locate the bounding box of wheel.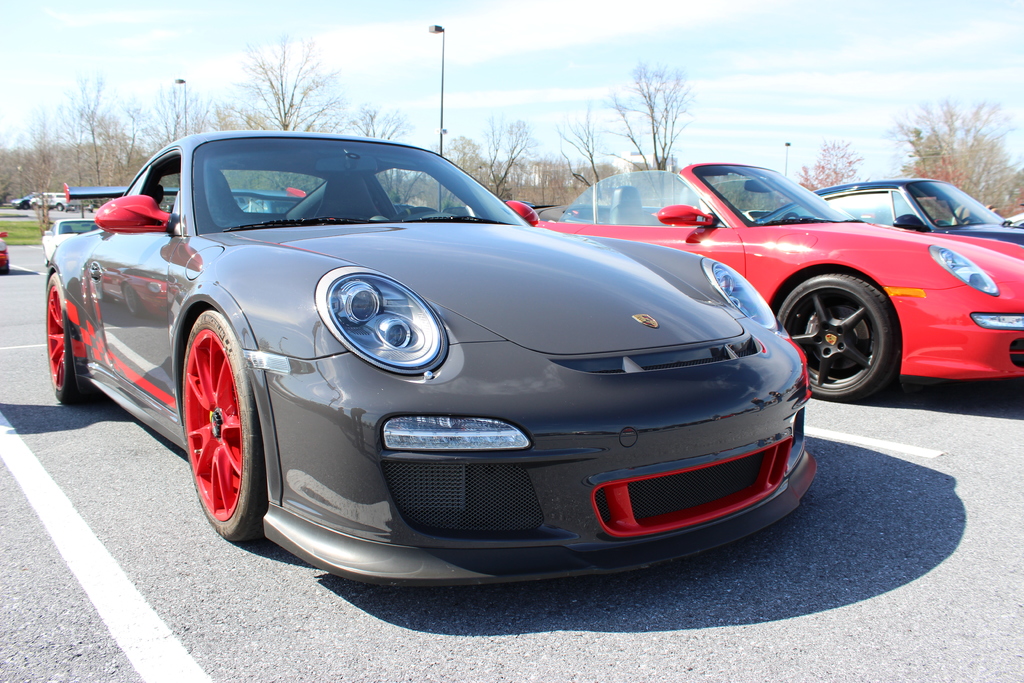
Bounding box: locate(170, 301, 255, 544).
